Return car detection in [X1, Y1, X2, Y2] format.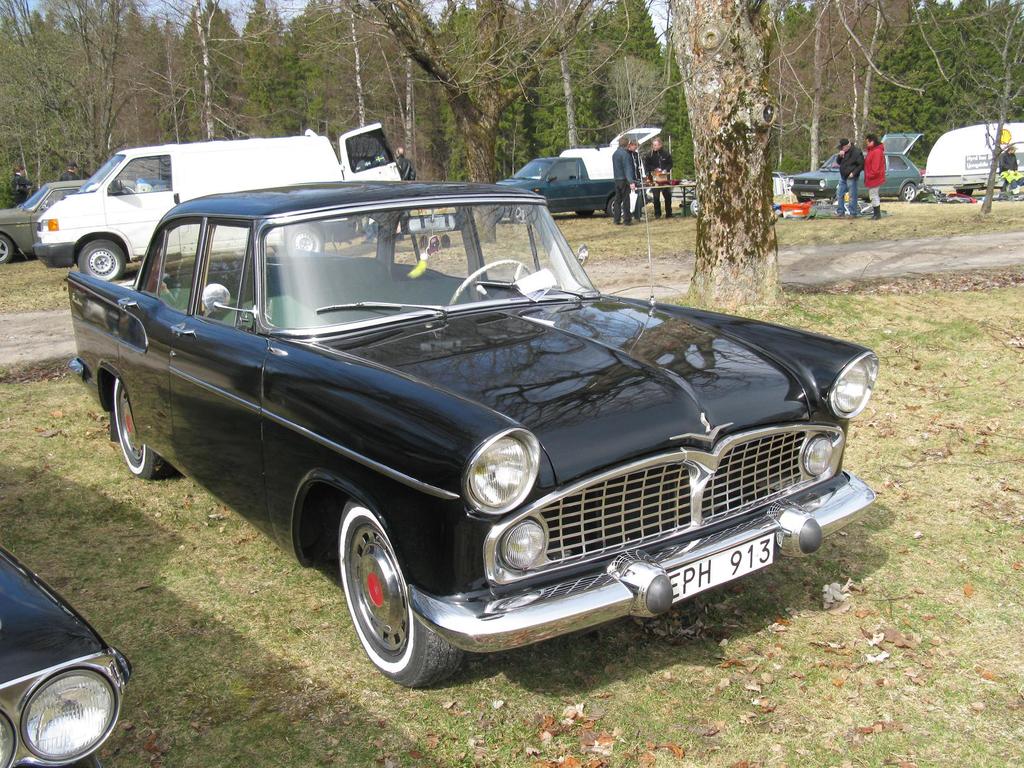
[0, 181, 87, 262].
